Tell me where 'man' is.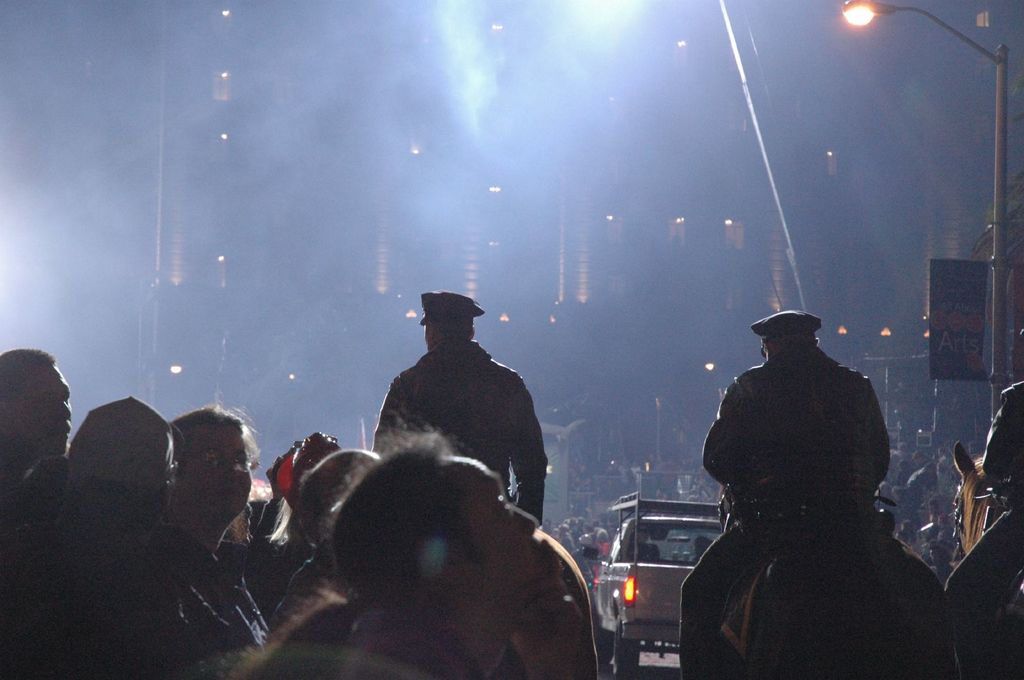
'man' is at (371,290,549,525).
